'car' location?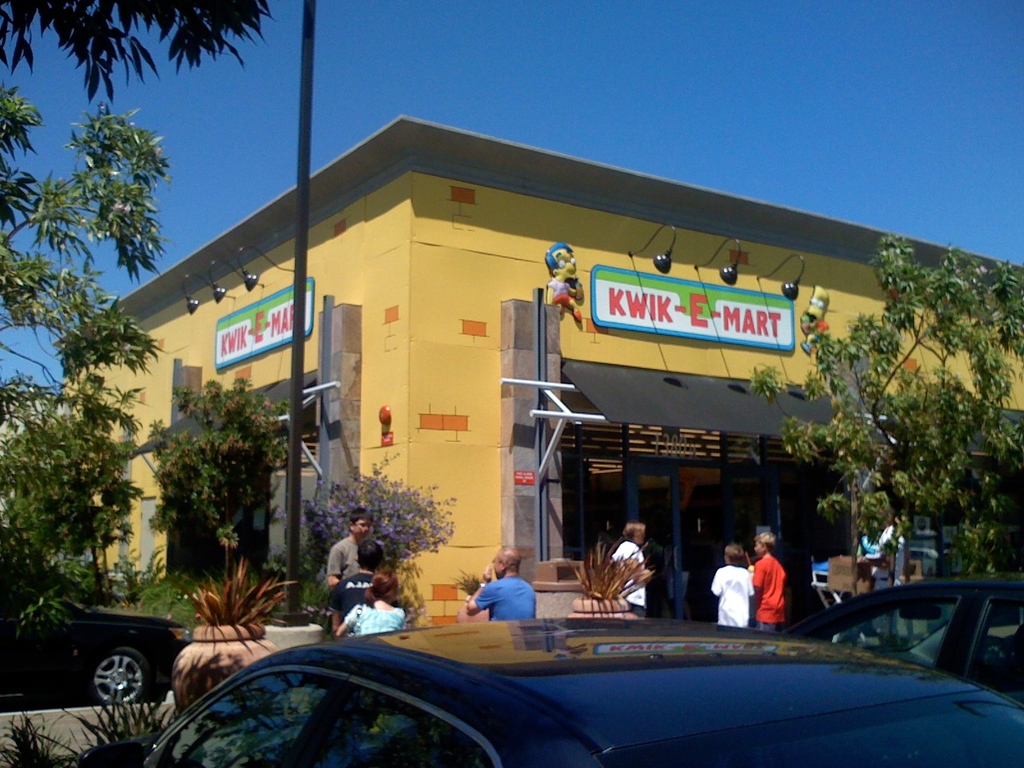
[left=785, top=579, right=1023, bottom=709]
